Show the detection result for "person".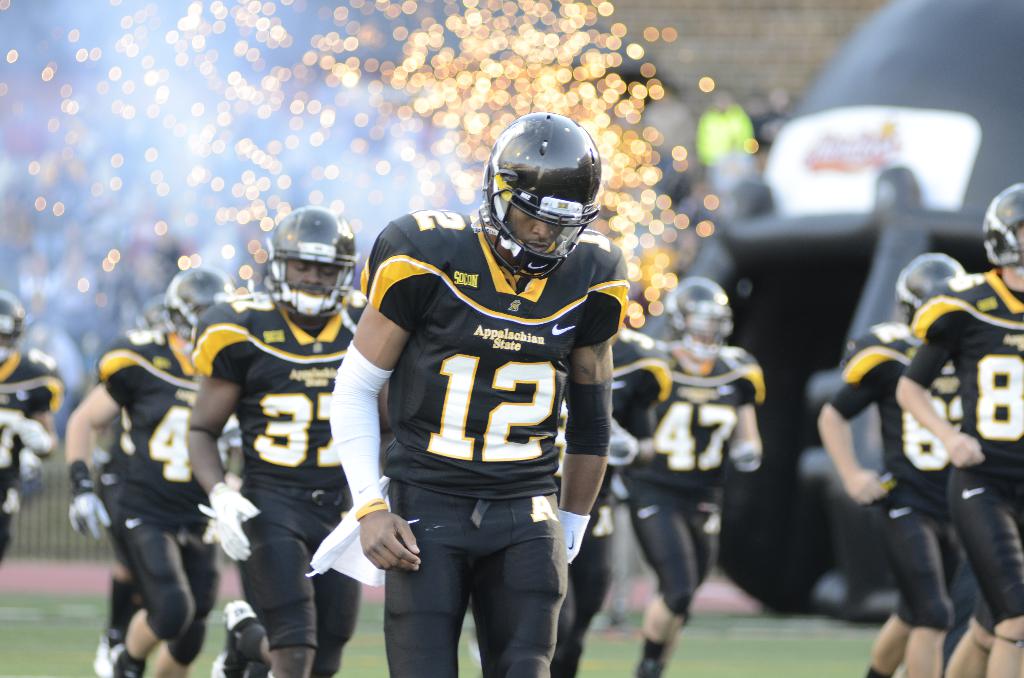
left=61, top=296, right=152, bottom=674.
